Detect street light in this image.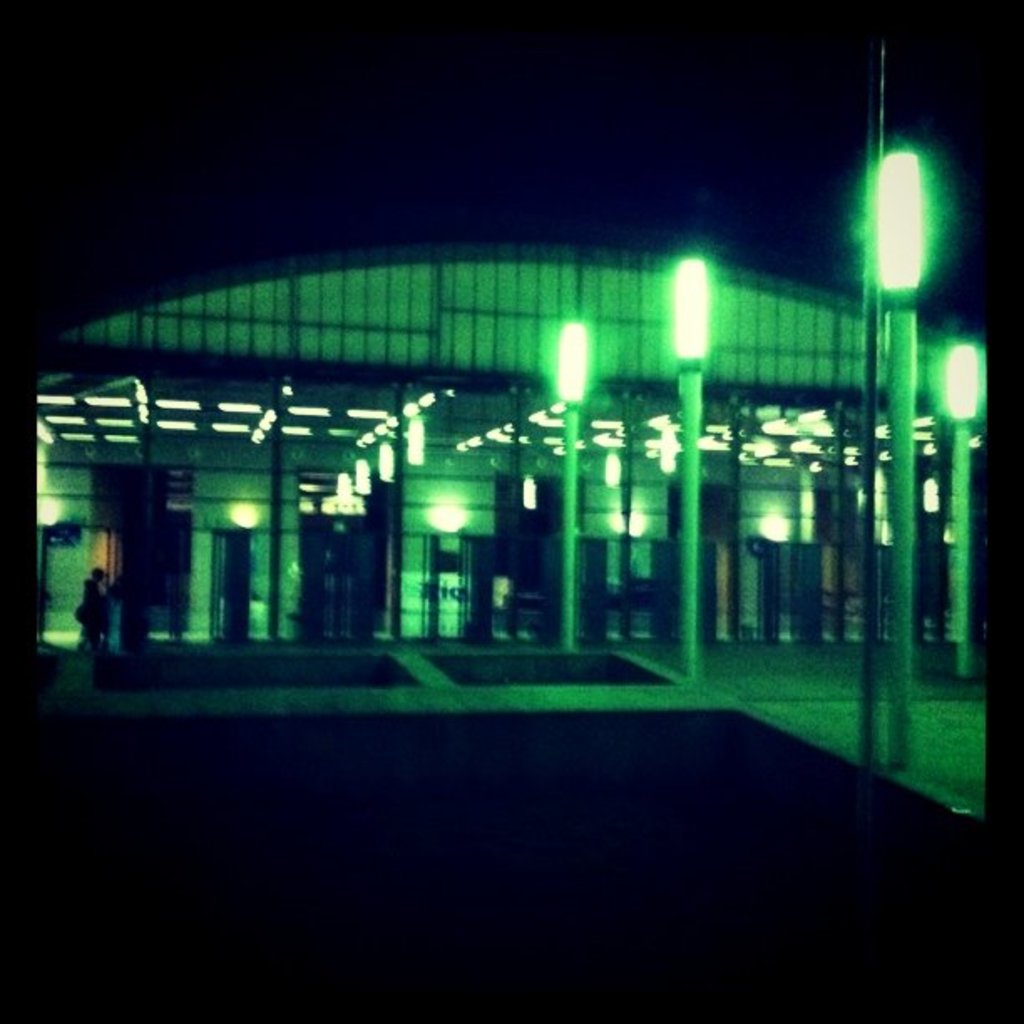
Detection: l=557, t=316, r=582, b=649.
